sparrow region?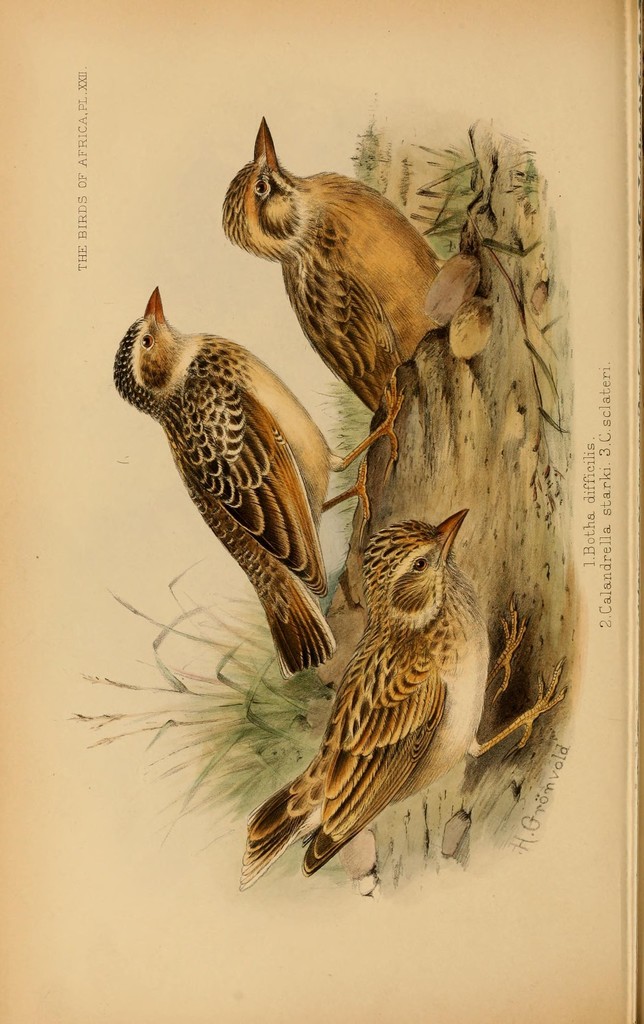
<box>223,516,522,917</box>
